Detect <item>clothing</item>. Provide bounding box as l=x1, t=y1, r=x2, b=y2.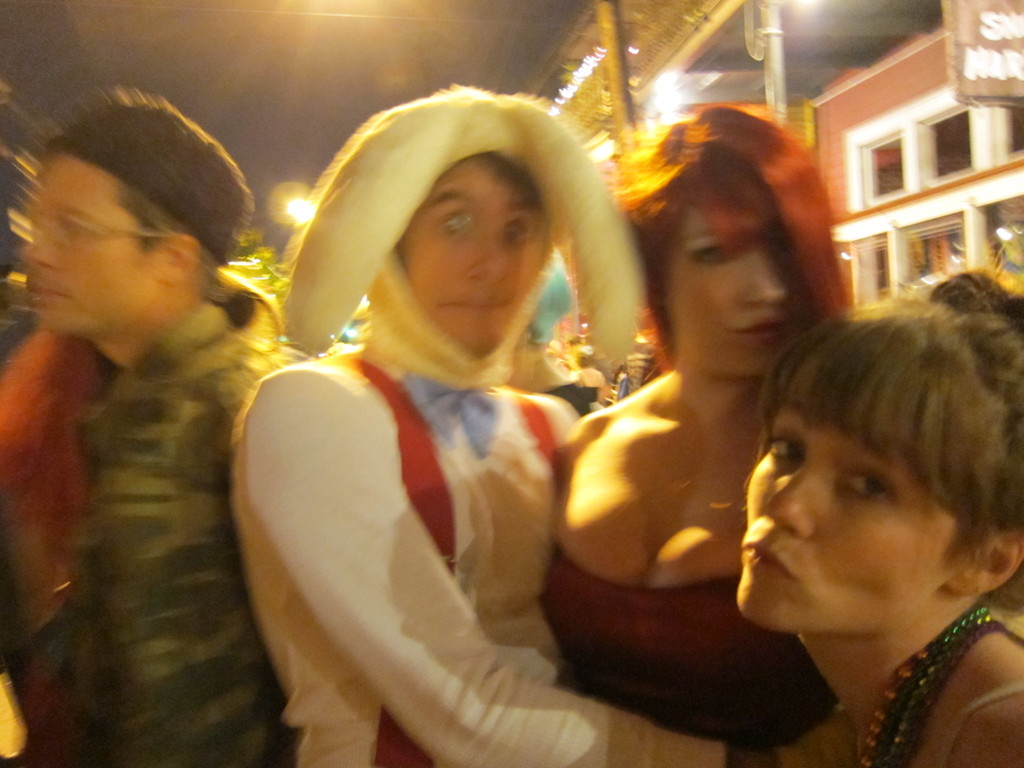
l=0, t=302, r=276, b=767.
